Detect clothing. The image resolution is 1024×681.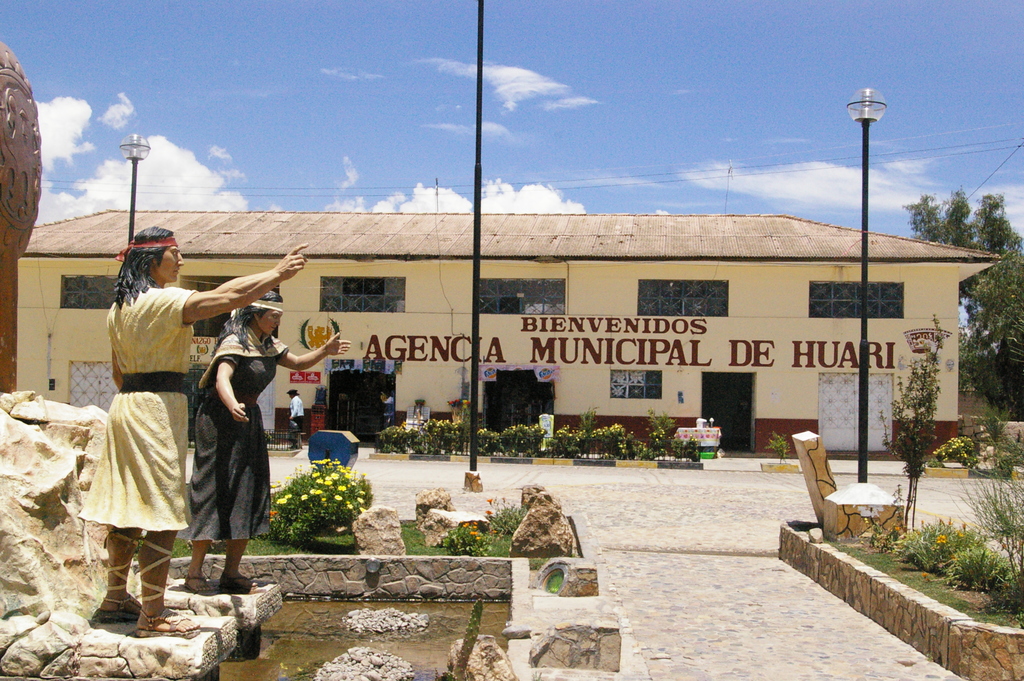
bbox(189, 324, 291, 539).
